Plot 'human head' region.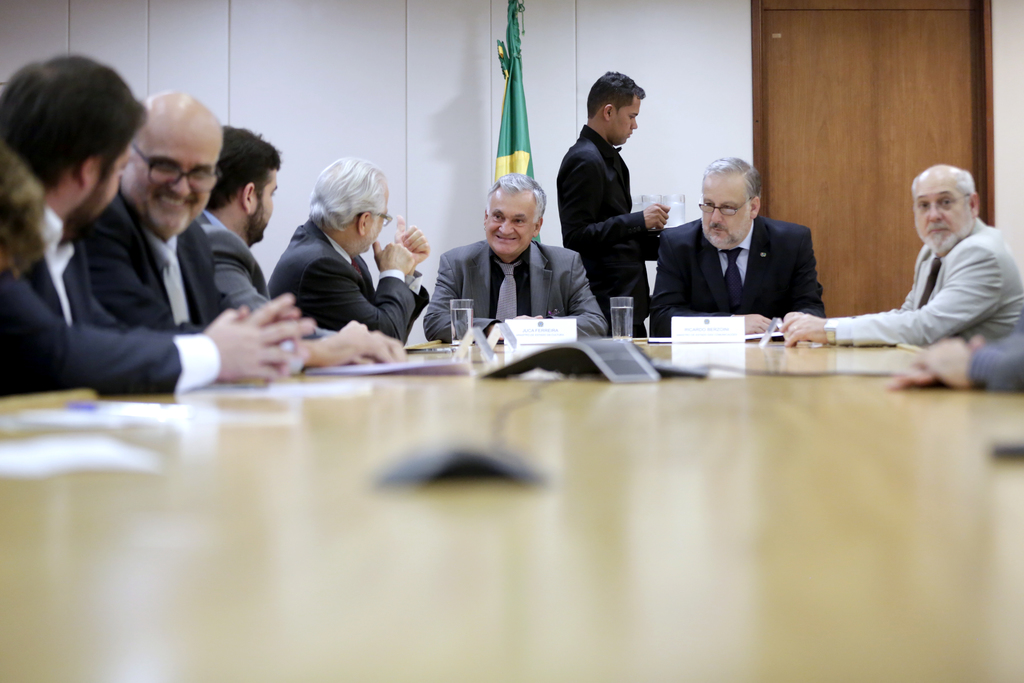
Plotted at bbox(114, 89, 220, 241).
